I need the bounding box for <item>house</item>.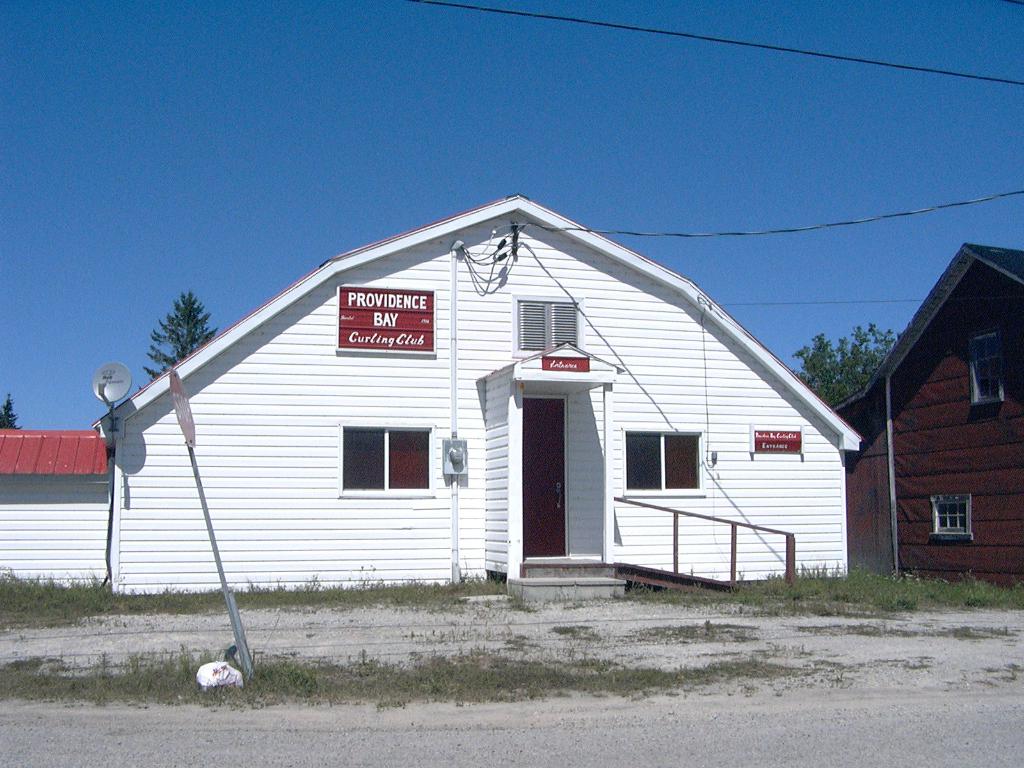
Here it is: BBox(828, 241, 1023, 592).
